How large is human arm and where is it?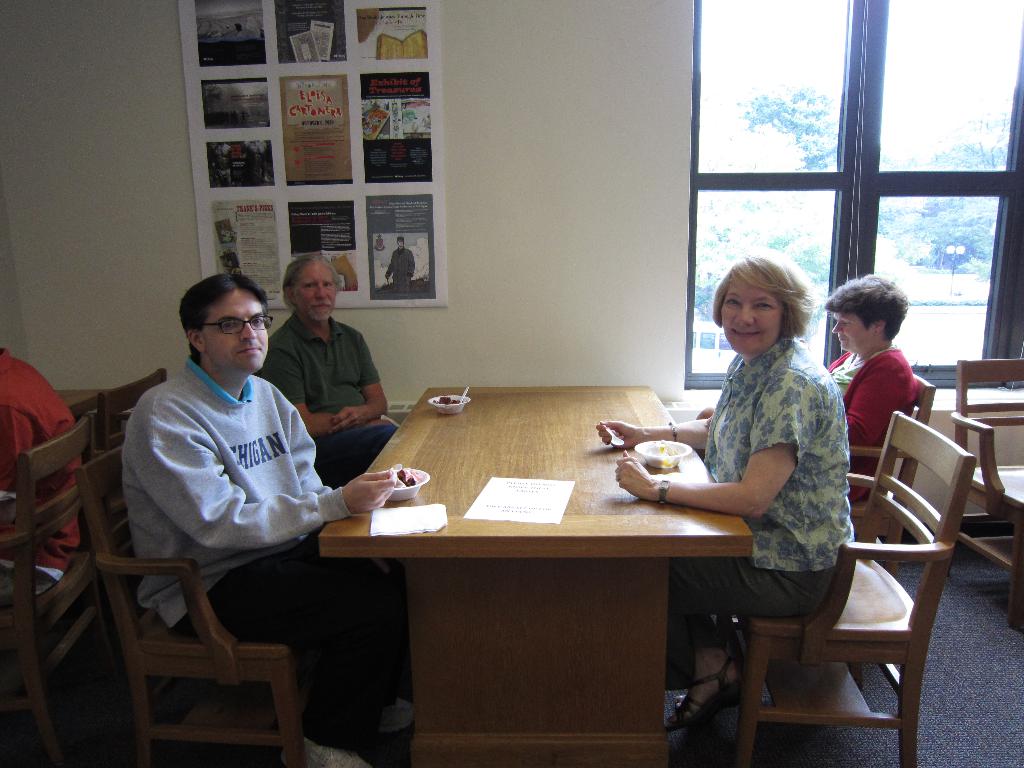
Bounding box: 845, 357, 900, 442.
